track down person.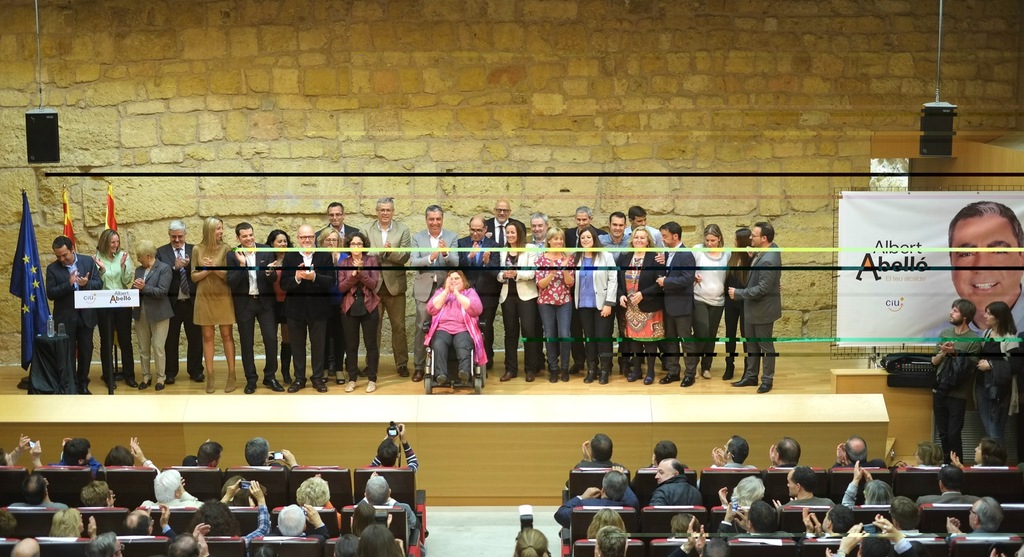
Tracked to BBox(918, 464, 972, 501).
